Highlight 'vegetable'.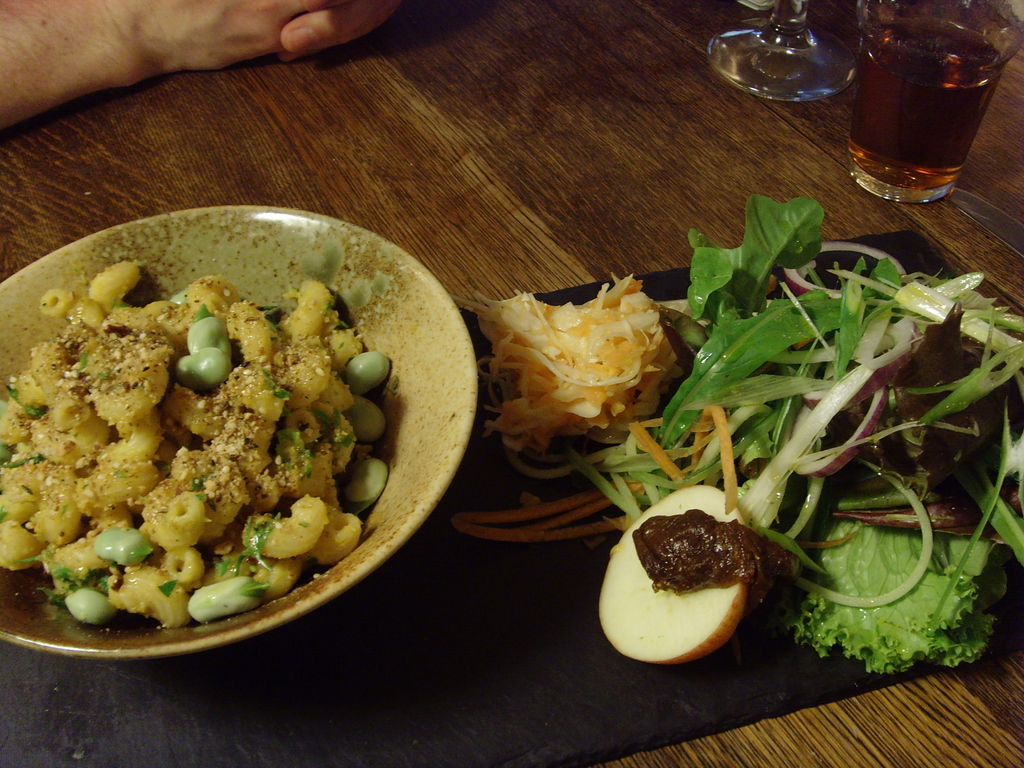
Highlighted region: <bbox>173, 349, 227, 389</bbox>.
